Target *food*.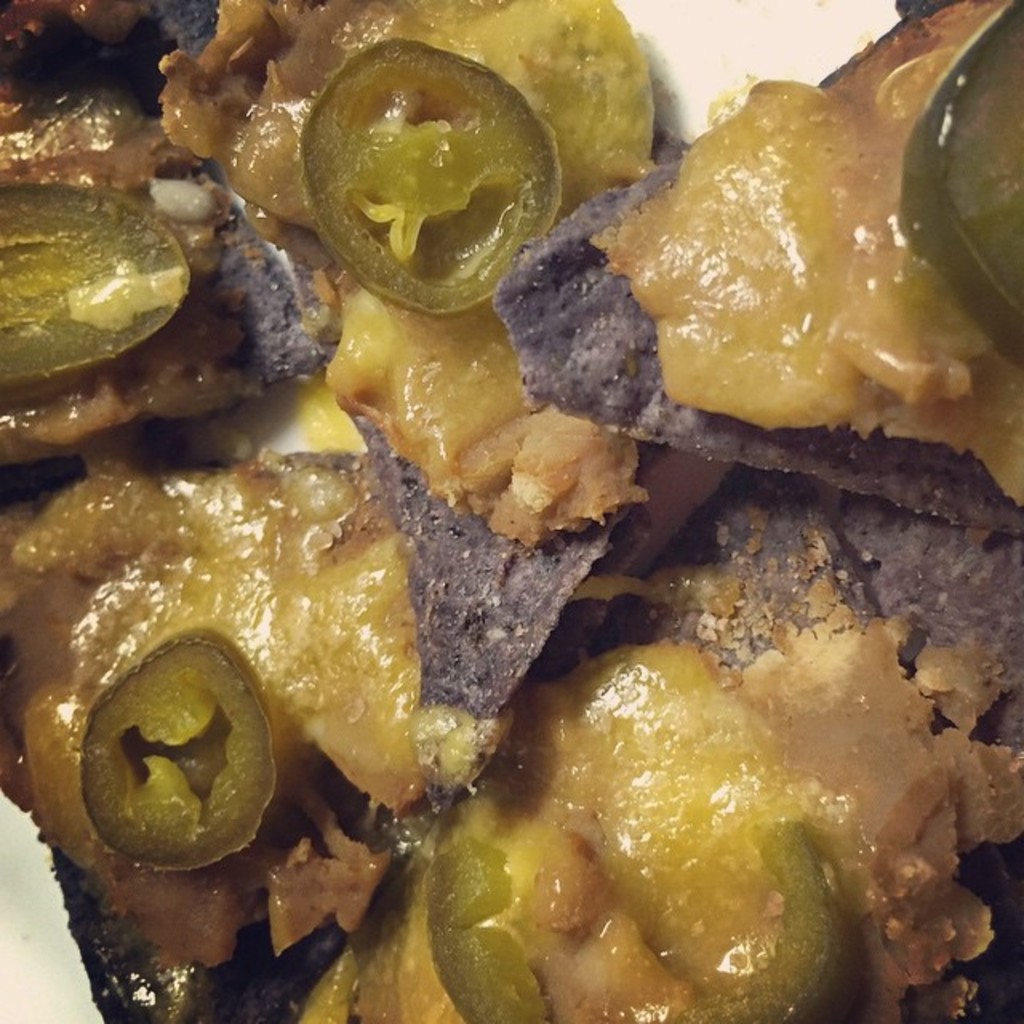
Target region: [0, 181, 198, 398].
